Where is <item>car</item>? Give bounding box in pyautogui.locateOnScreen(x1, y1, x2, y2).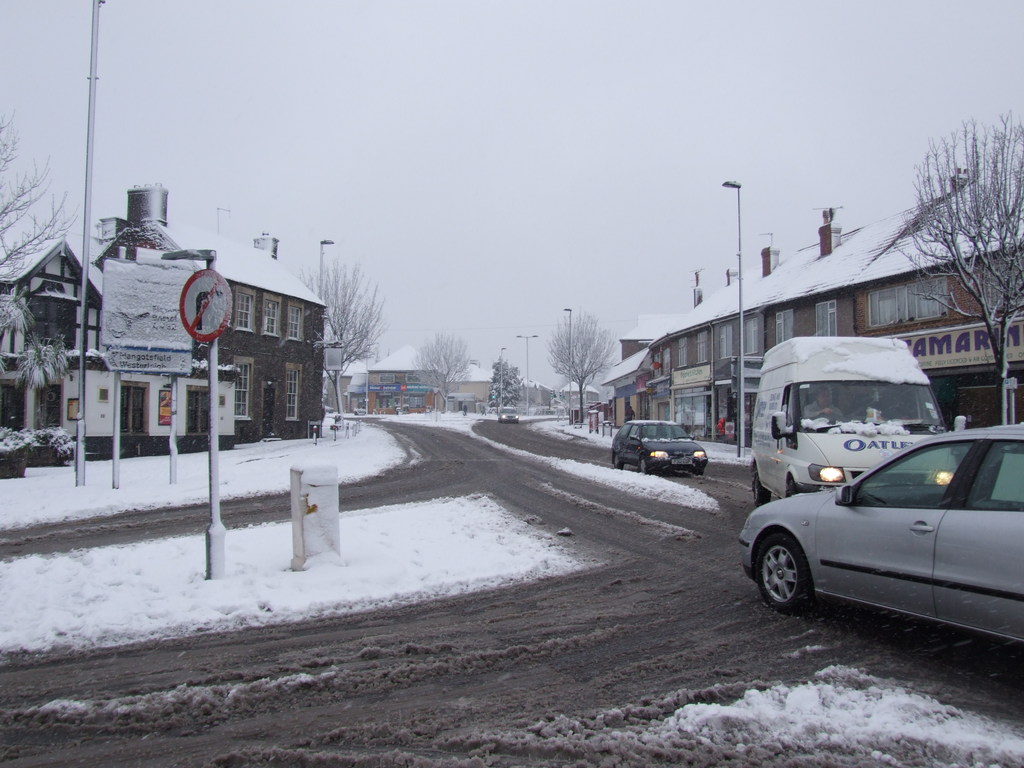
pyautogui.locateOnScreen(744, 376, 1011, 650).
